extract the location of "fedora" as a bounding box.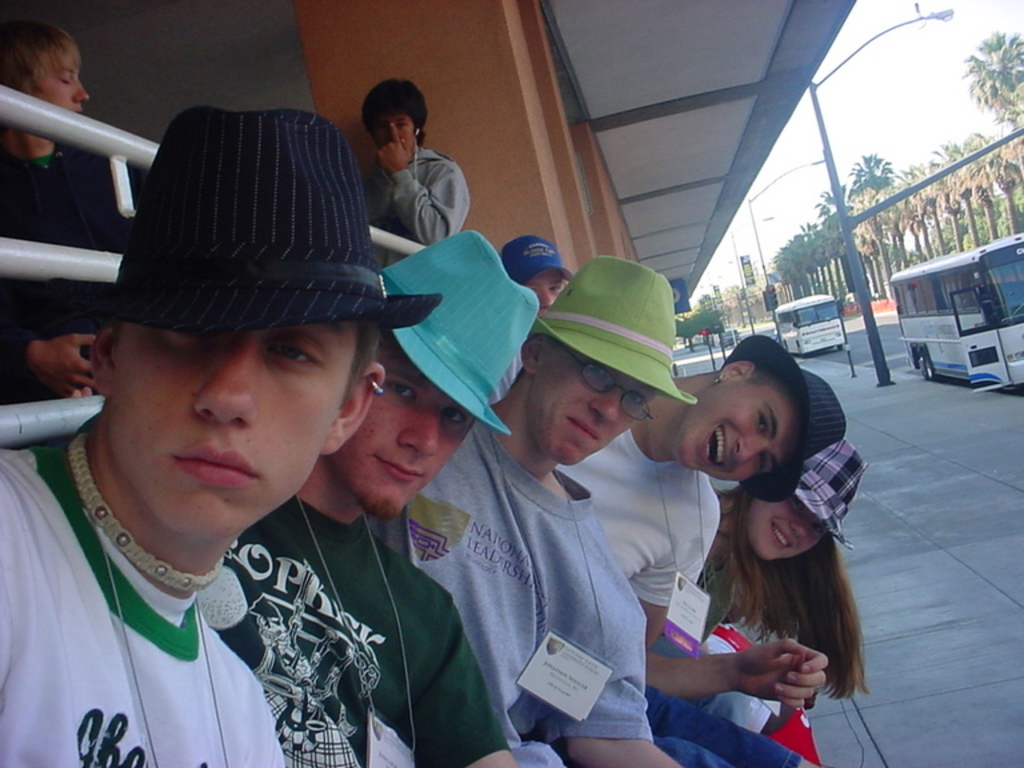
select_region(49, 108, 433, 332).
